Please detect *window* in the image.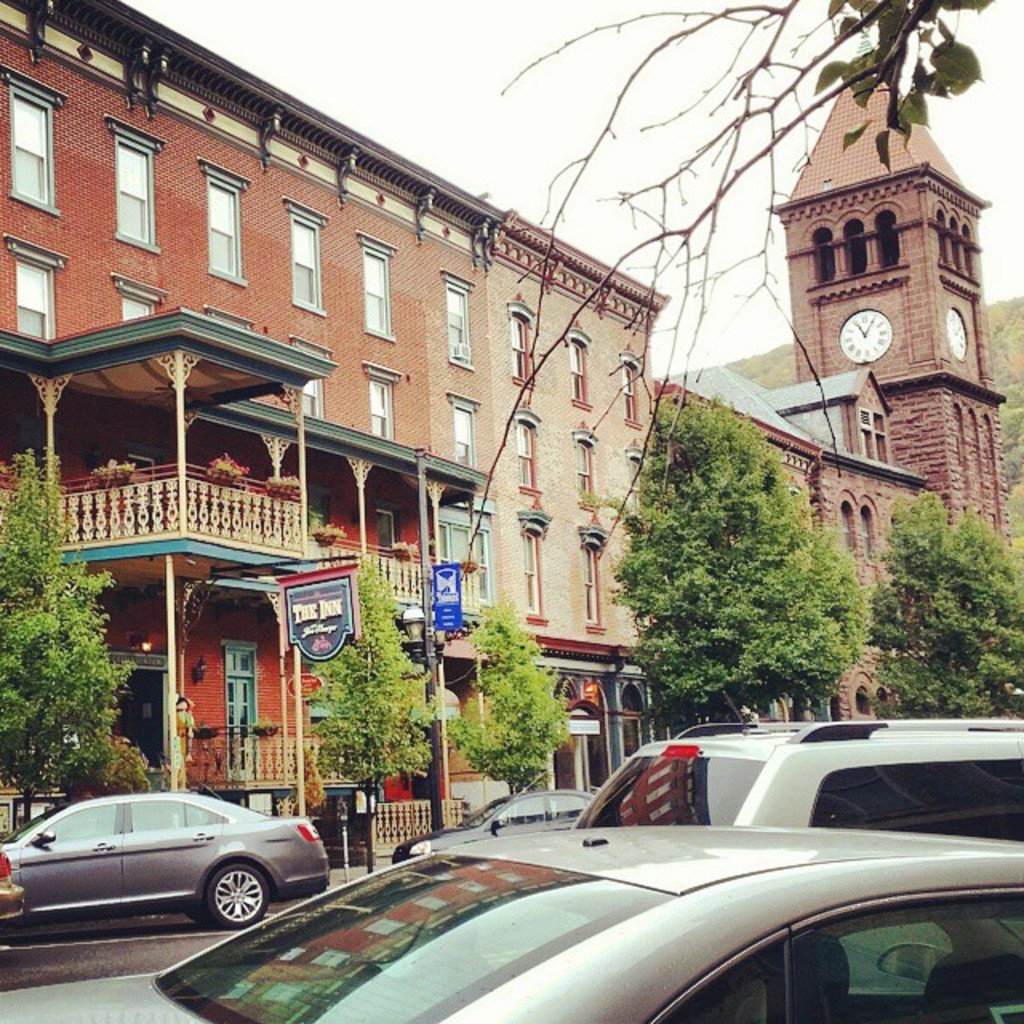
x1=939, y1=202, x2=974, y2=269.
